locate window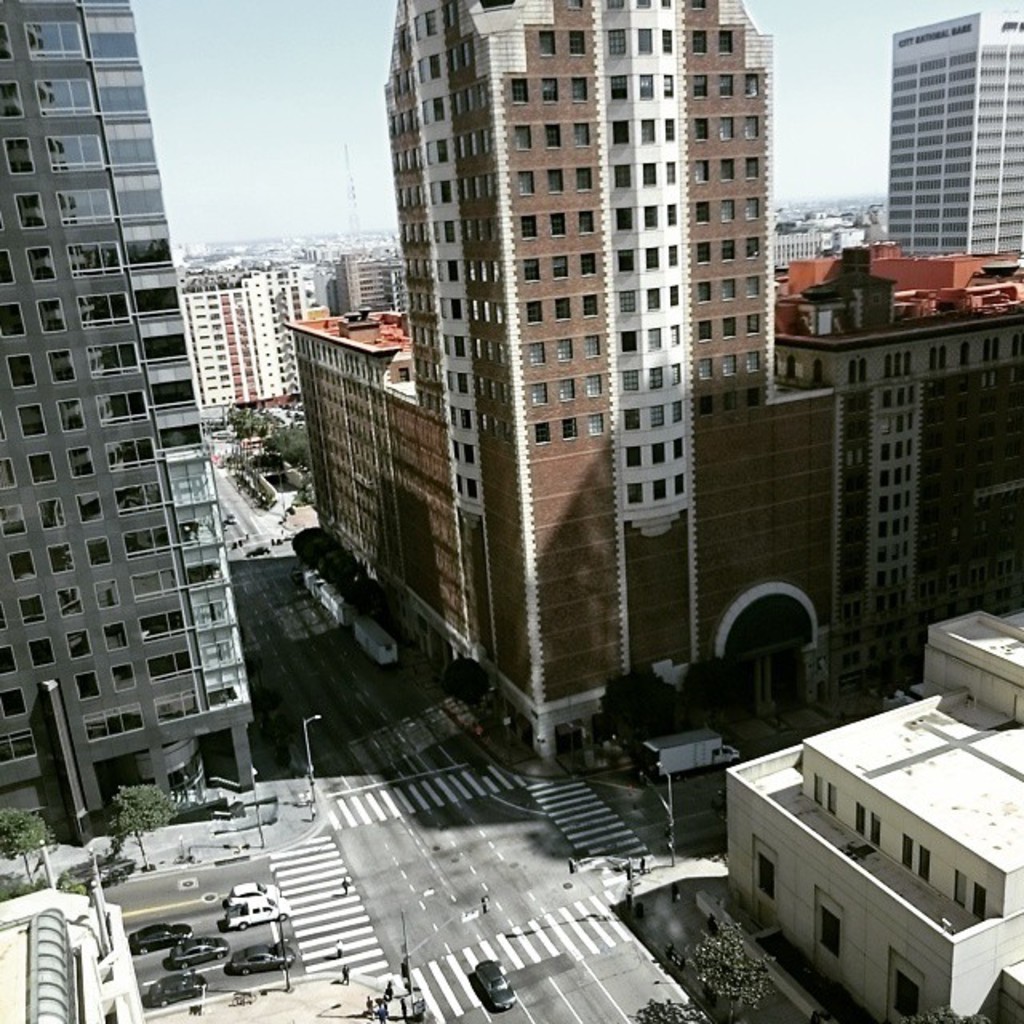
rect(453, 296, 459, 317)
